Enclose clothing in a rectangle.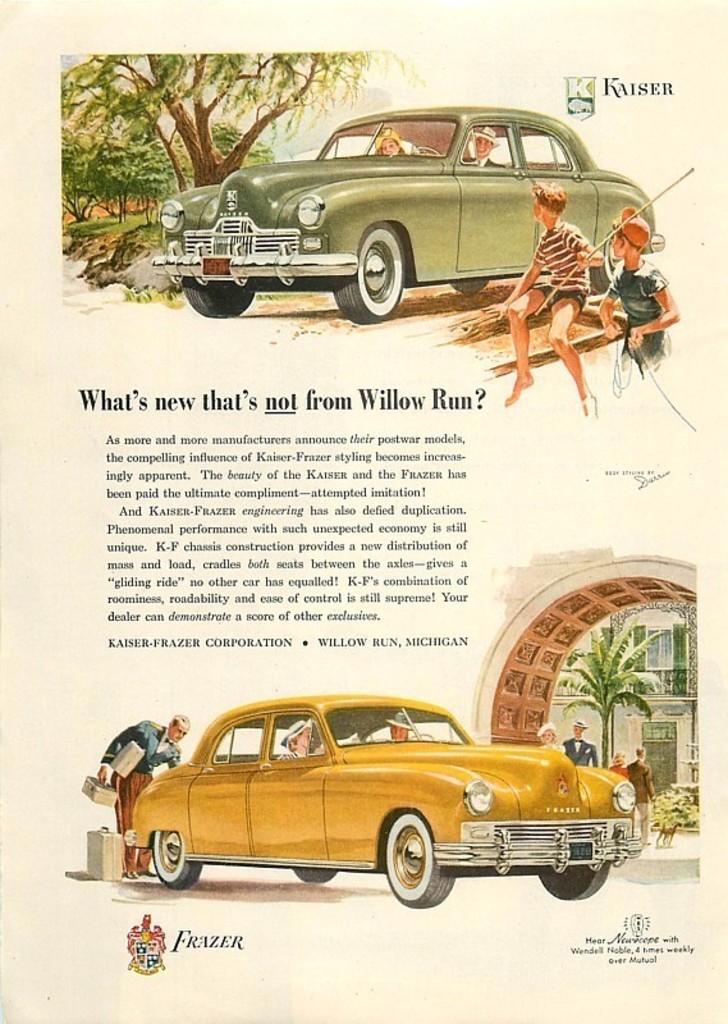
609,762,624,783.
